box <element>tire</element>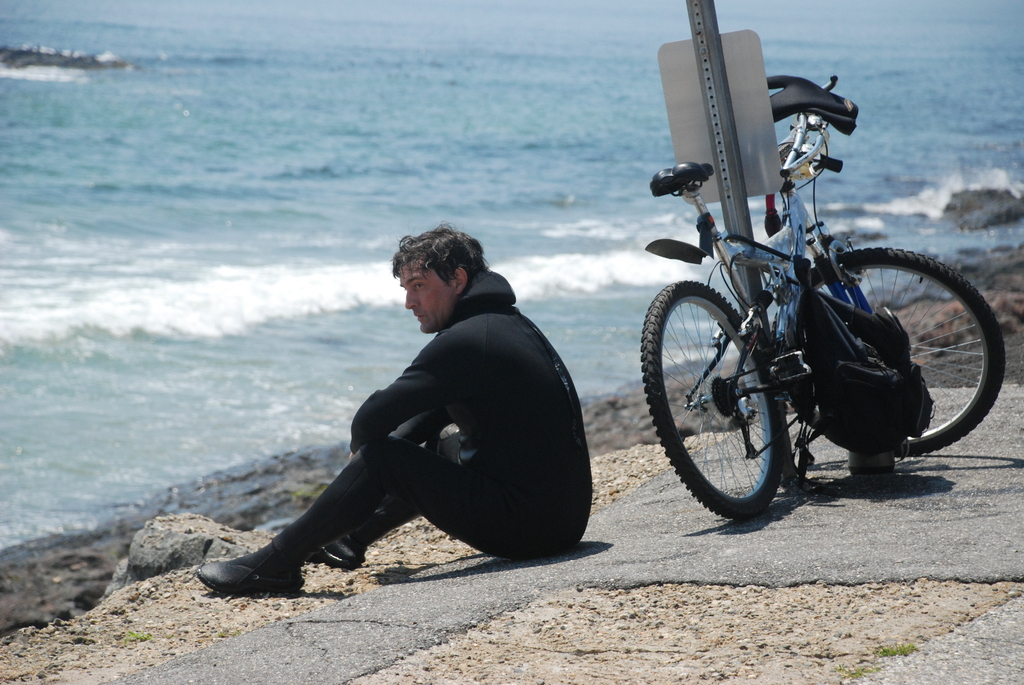
(666,271,811,521)
